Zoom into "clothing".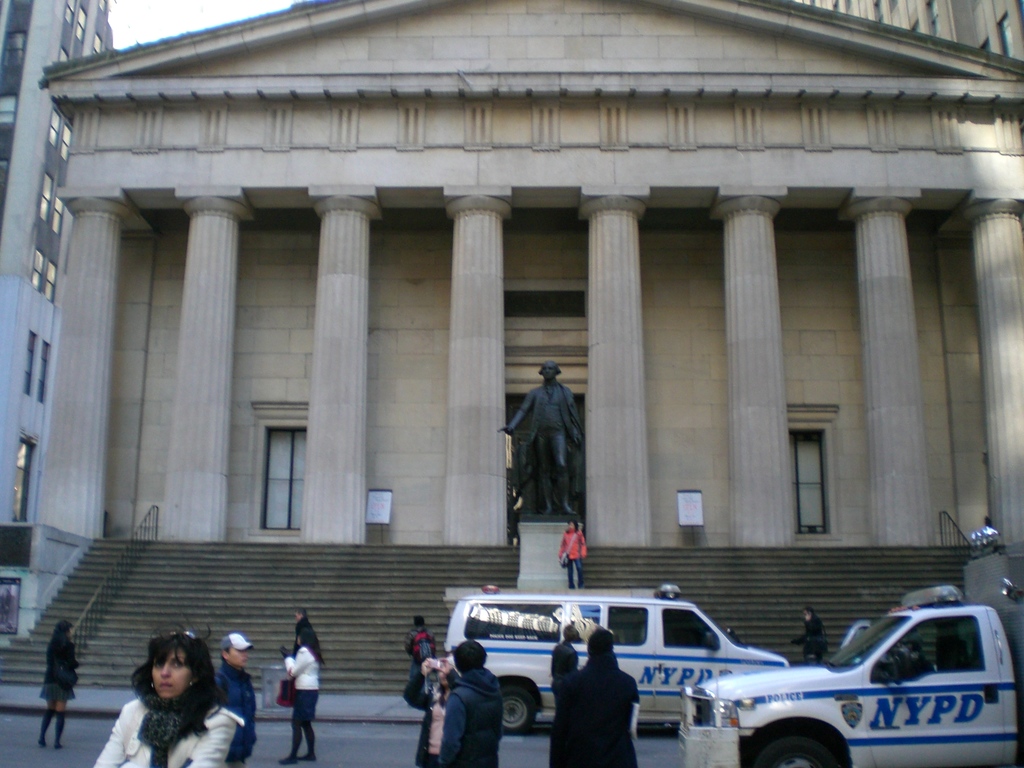
Zoom target: 558/526/588/590.
